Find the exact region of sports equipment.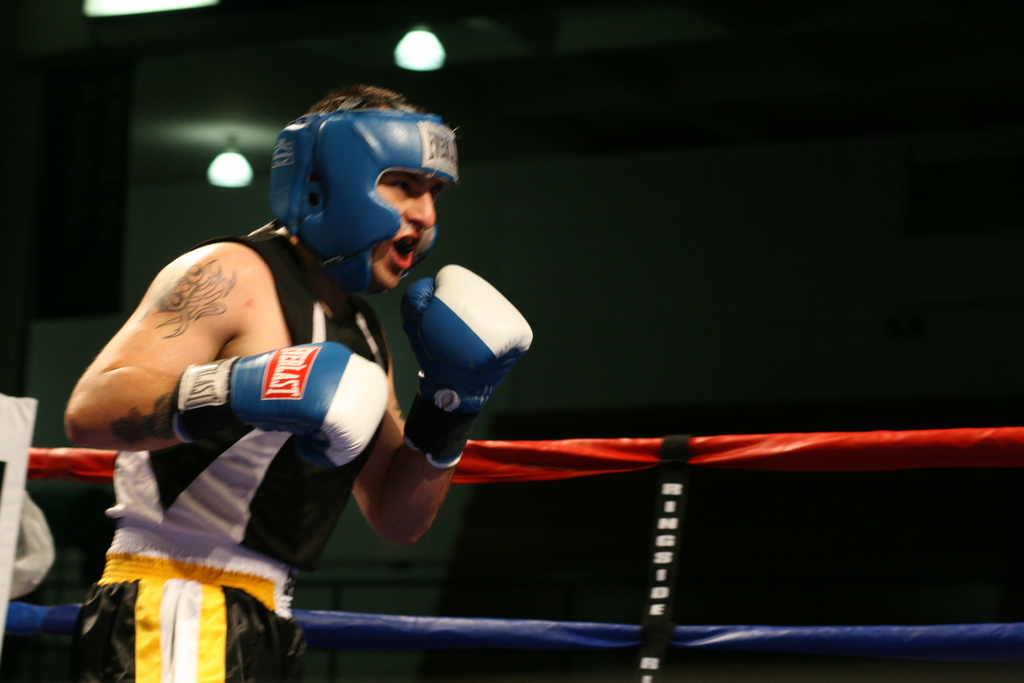
Exact region: 399, 263, 535, 466.
